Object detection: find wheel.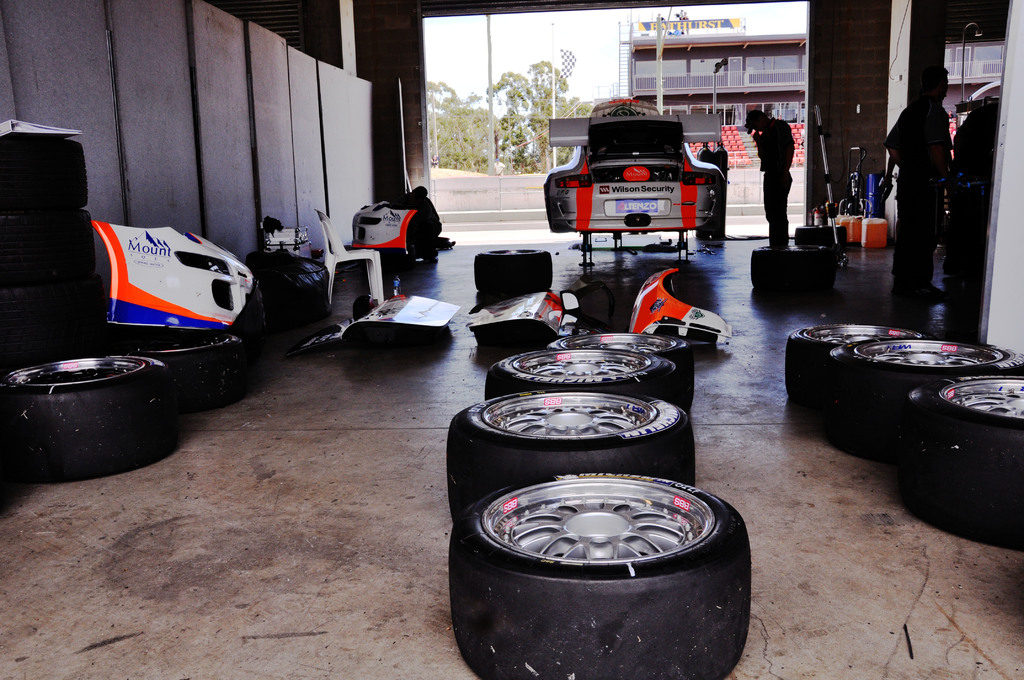
(479, 339, 700, 425).
